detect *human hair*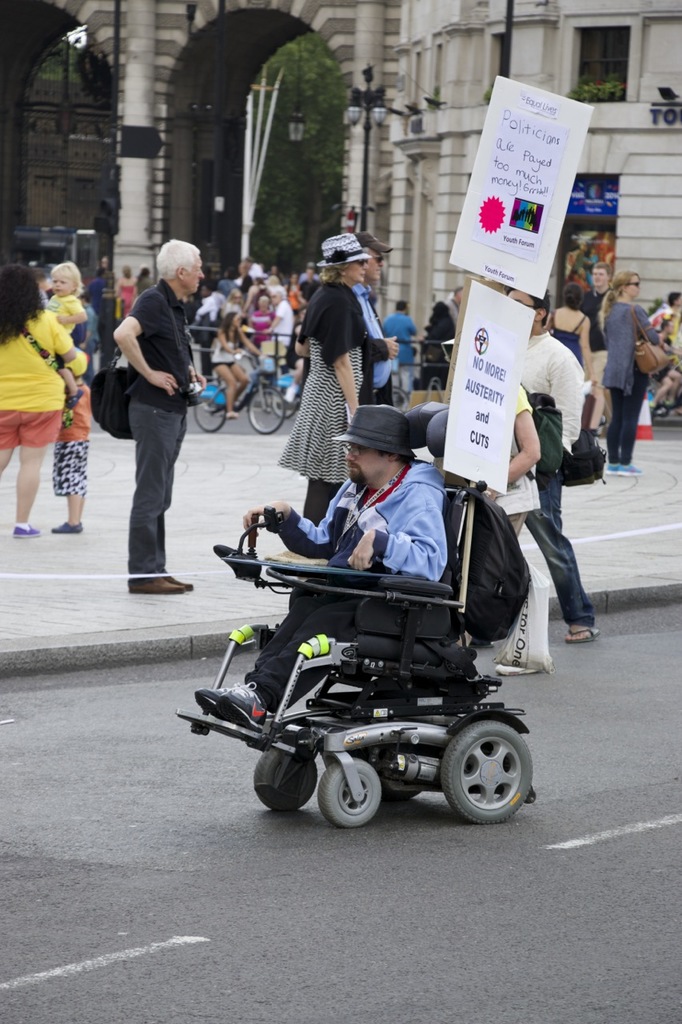
BBox(377, 447, 417, 470)
